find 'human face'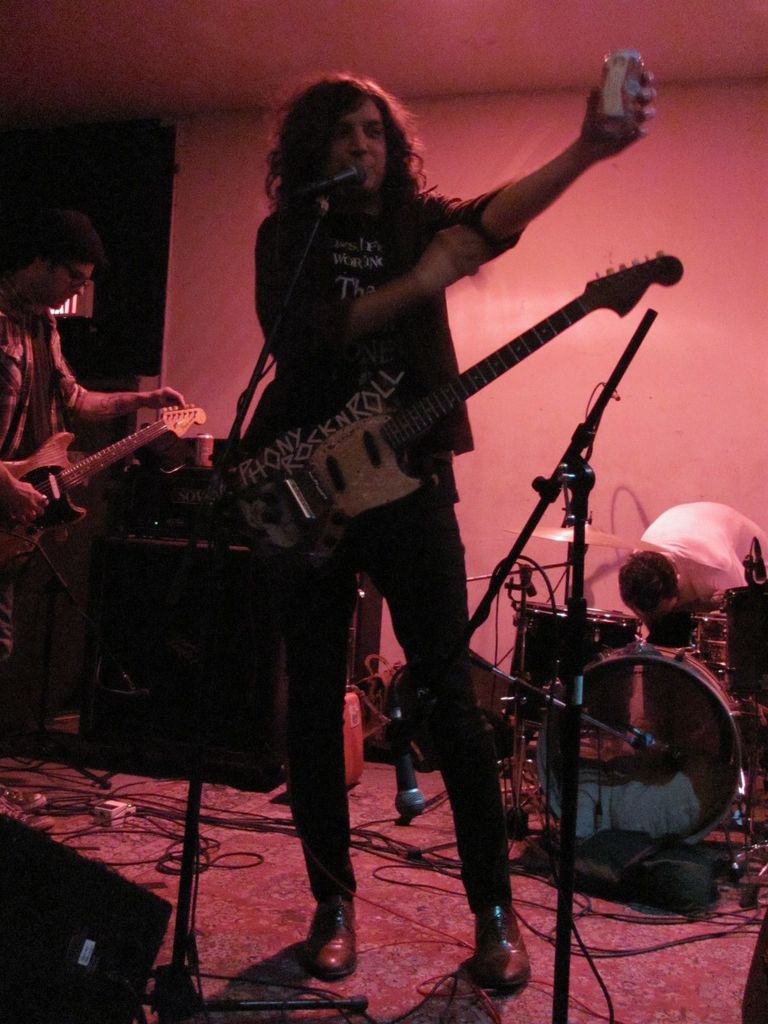
{"x1": 326, "y1": 94, "x2": 387, "y2": 195}
